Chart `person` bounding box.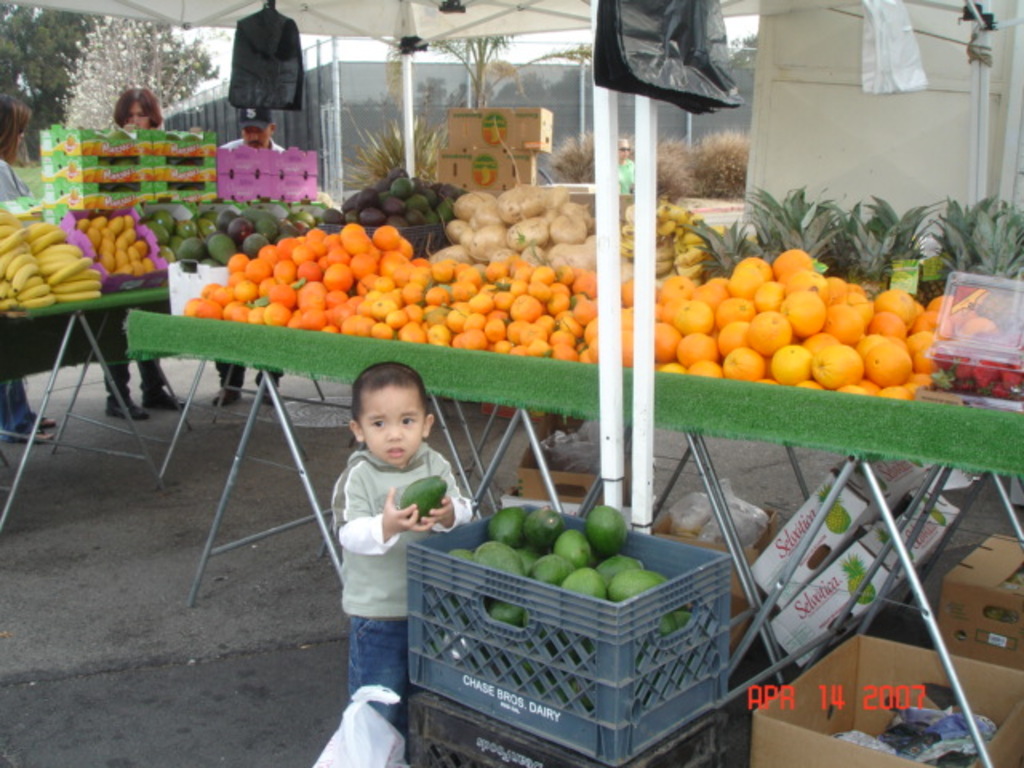
Charted: box(216, 98, 288, 411).
